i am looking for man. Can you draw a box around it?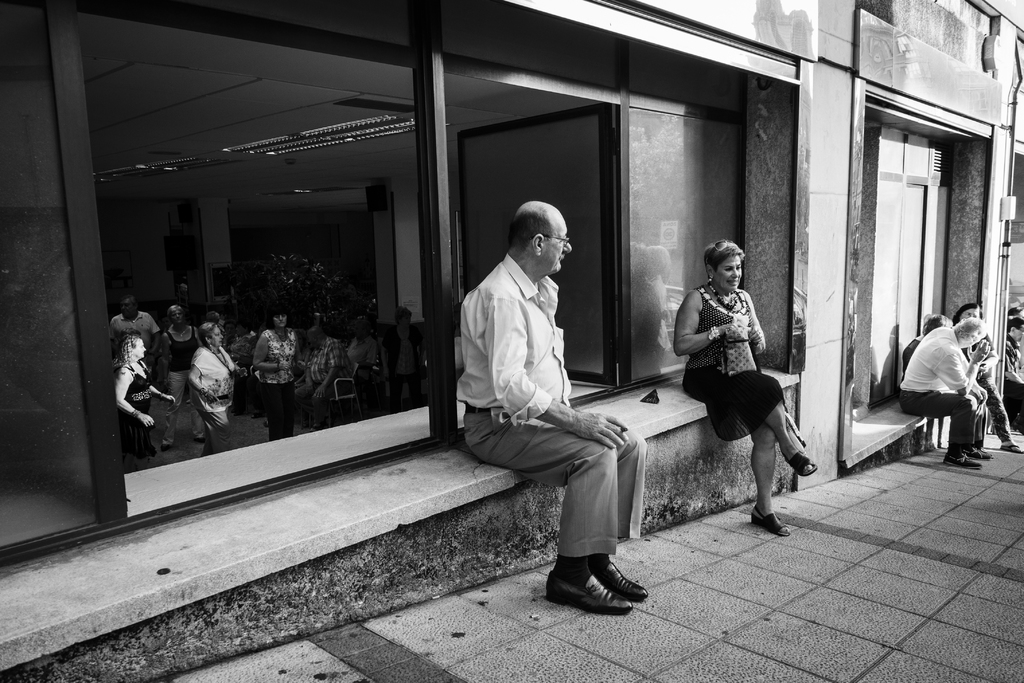
Sure, the bounding box is Rect(109, 298, 163, 370).
